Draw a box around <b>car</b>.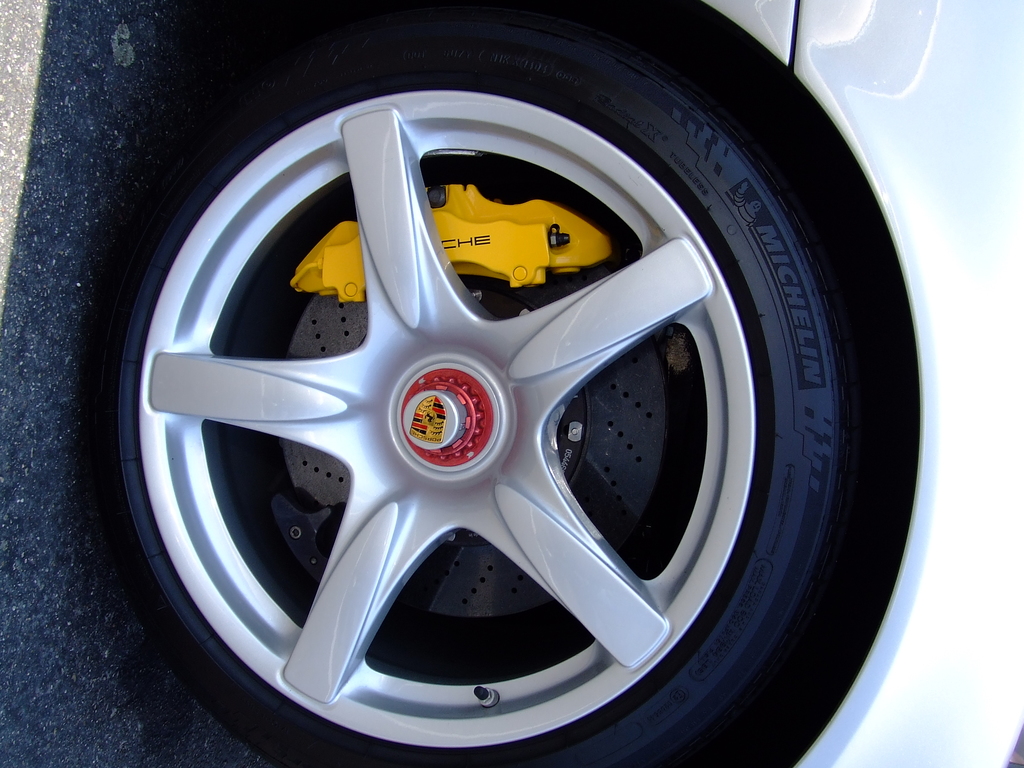
box(92, 0, 1023, 767).
